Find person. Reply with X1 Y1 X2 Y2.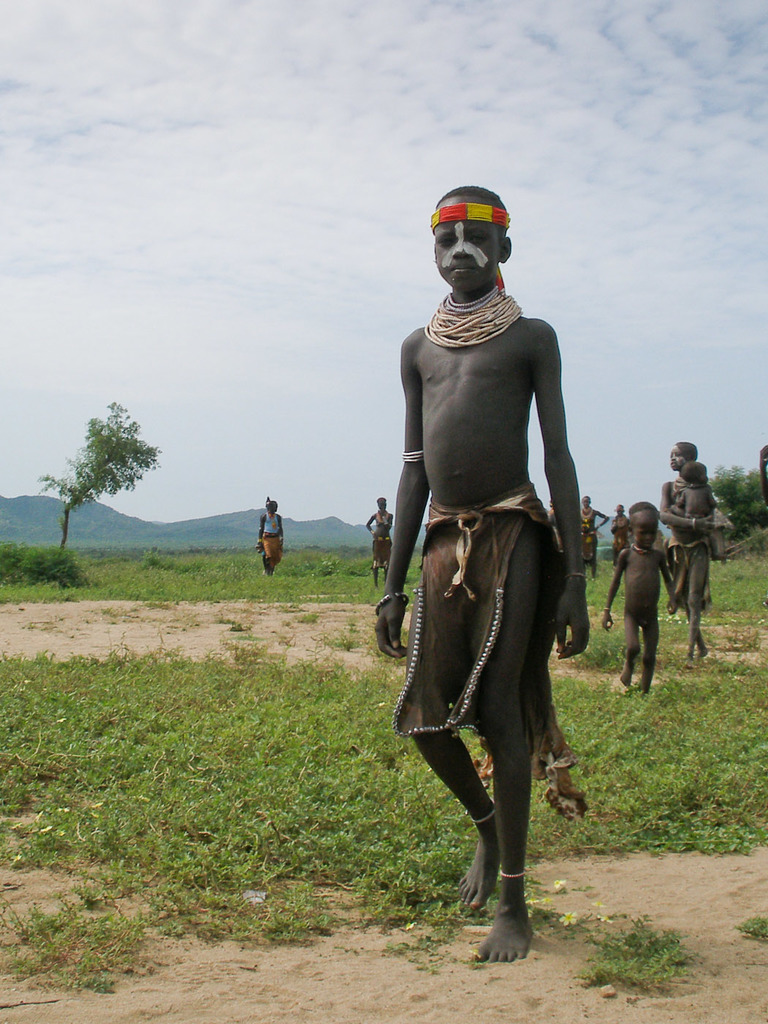
607 503 630 568.
